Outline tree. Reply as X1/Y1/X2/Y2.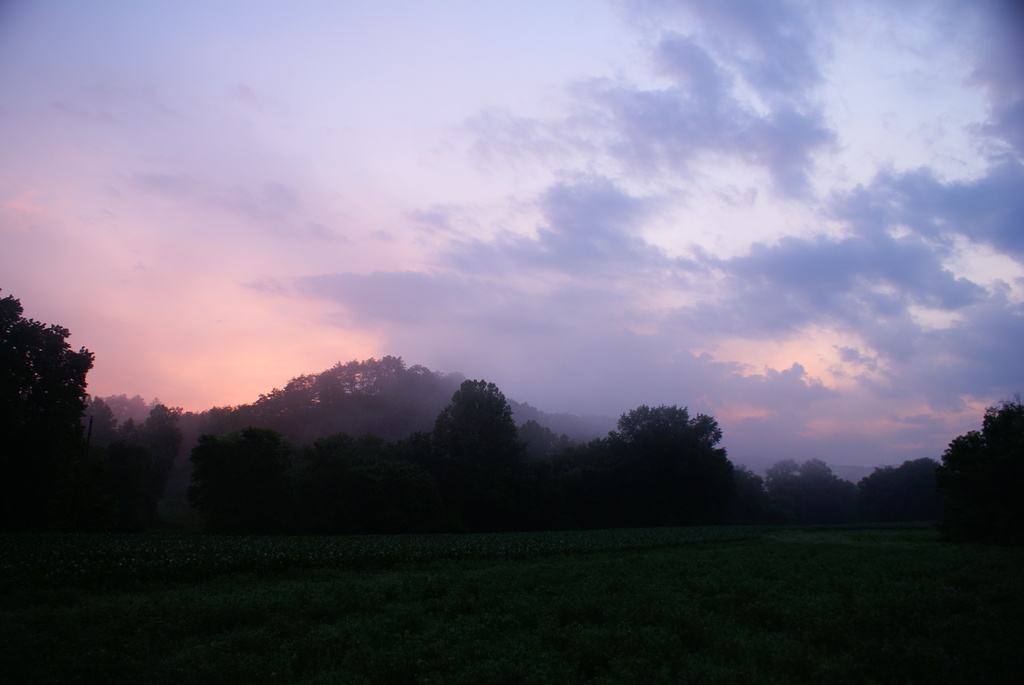
307/433/365/518.
